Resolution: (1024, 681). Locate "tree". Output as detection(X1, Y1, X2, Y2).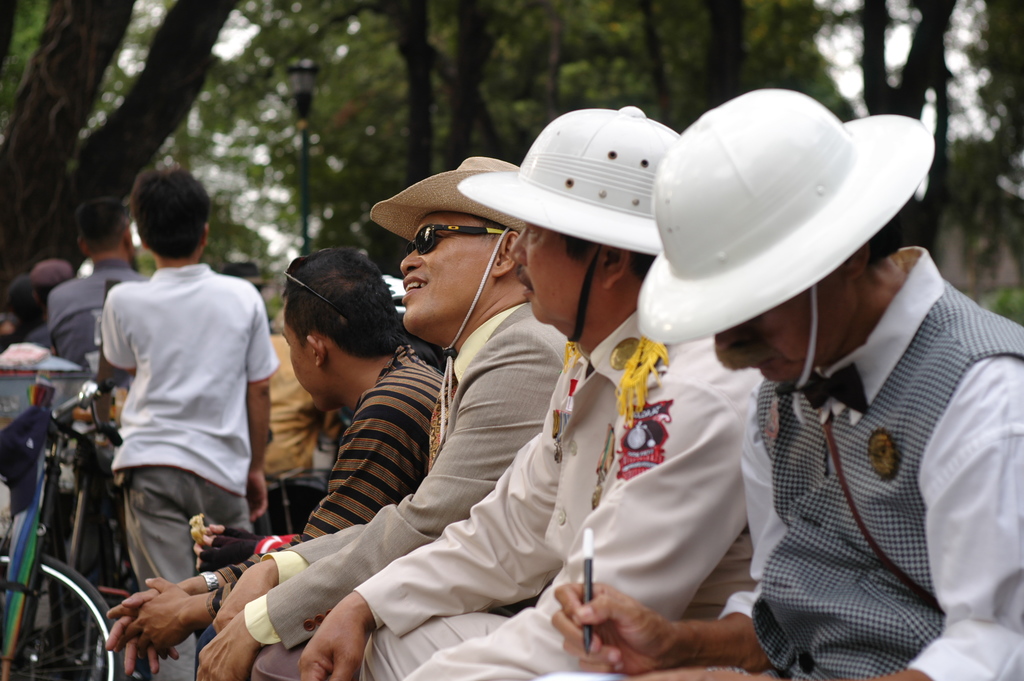
detection(56, 0, 242, 279).
